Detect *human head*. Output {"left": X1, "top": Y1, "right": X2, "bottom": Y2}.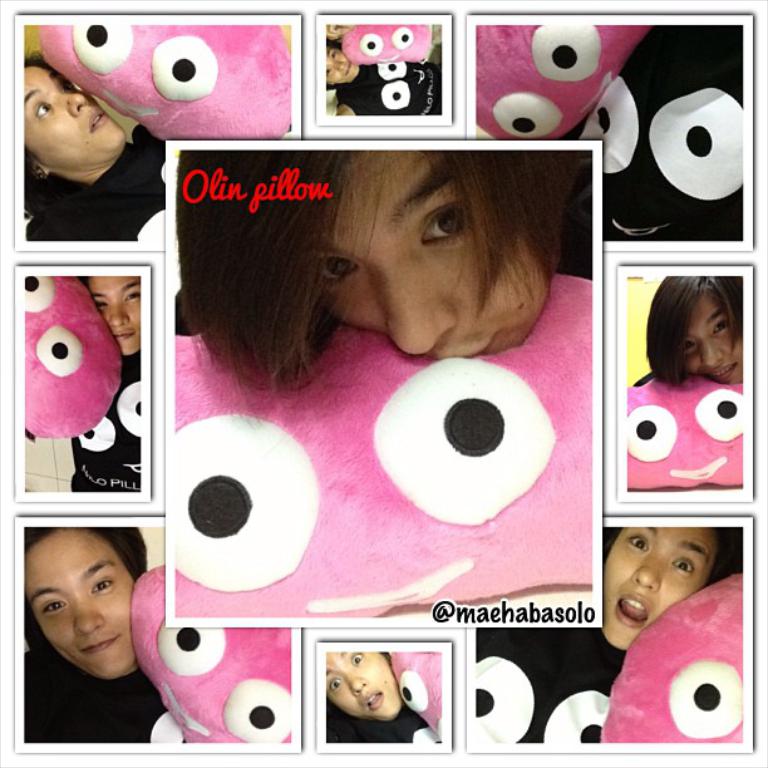
{"left": 319, "top": 29, "right": 359, "bottom": 83}.
